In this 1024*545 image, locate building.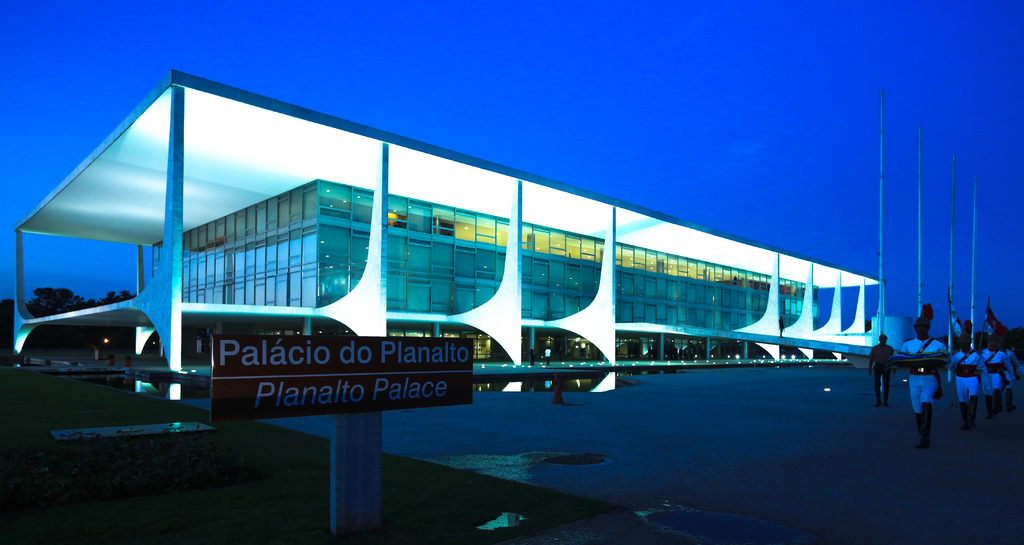
Bounding box: BBox(8, 67, 890, 433).
